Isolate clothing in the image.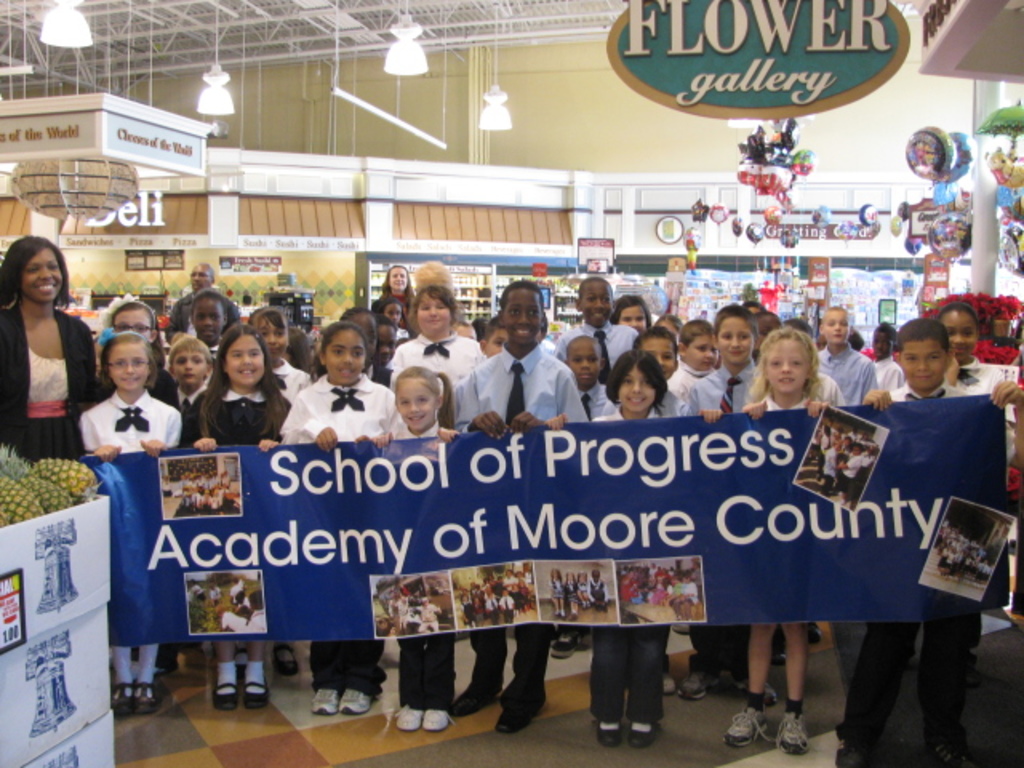
Isolated region: rect(546, 576, 566, 600).
